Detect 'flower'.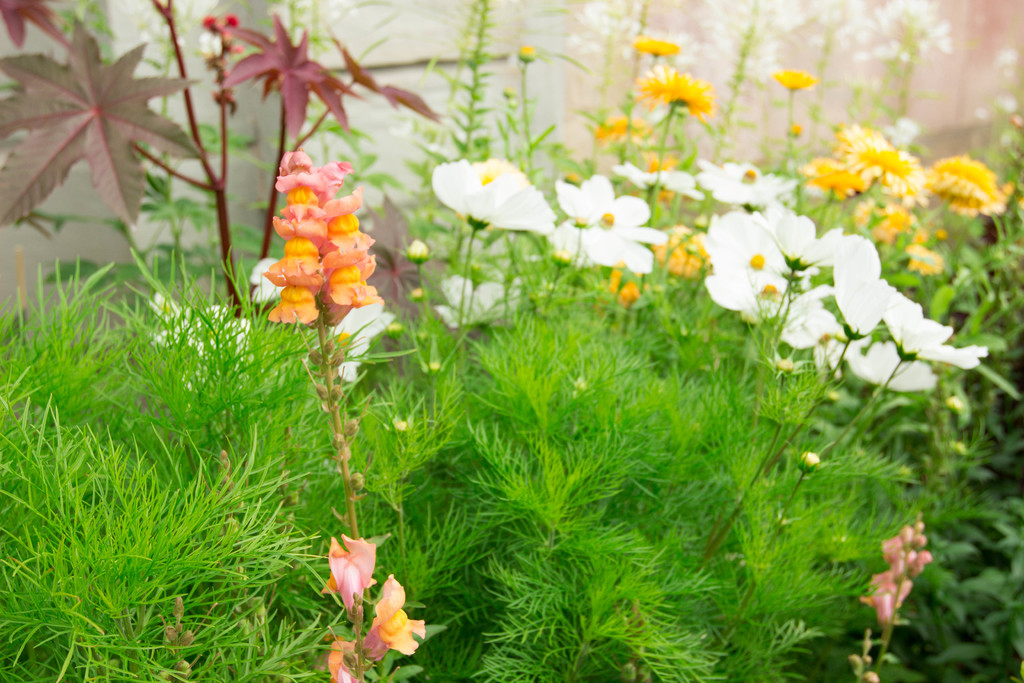
Detected at <region>362, 578, 423, 657</region>.
